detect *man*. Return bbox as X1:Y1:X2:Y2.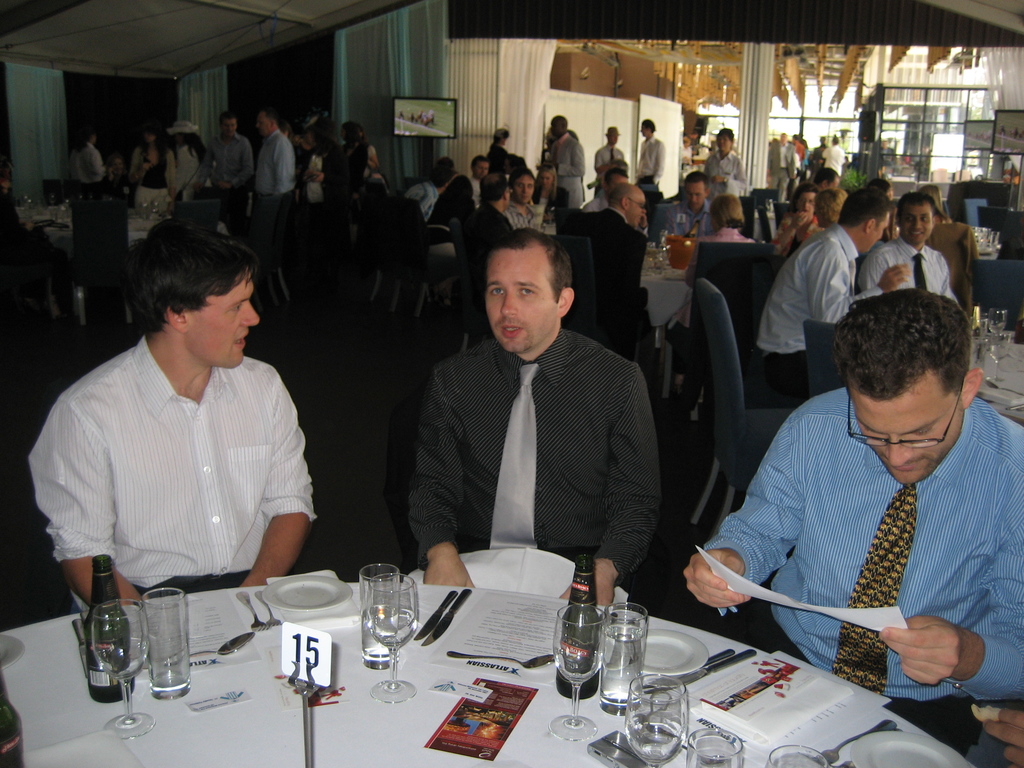
468:161:492:196.
